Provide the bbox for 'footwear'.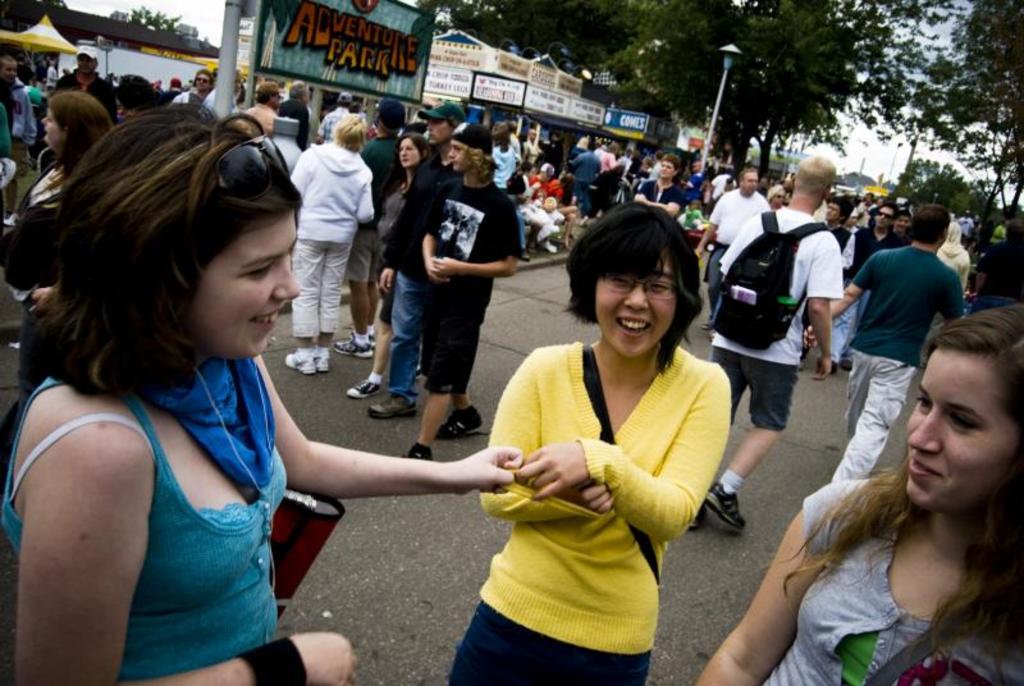
(x1=398, y1=448, x2=434, y2=465).
